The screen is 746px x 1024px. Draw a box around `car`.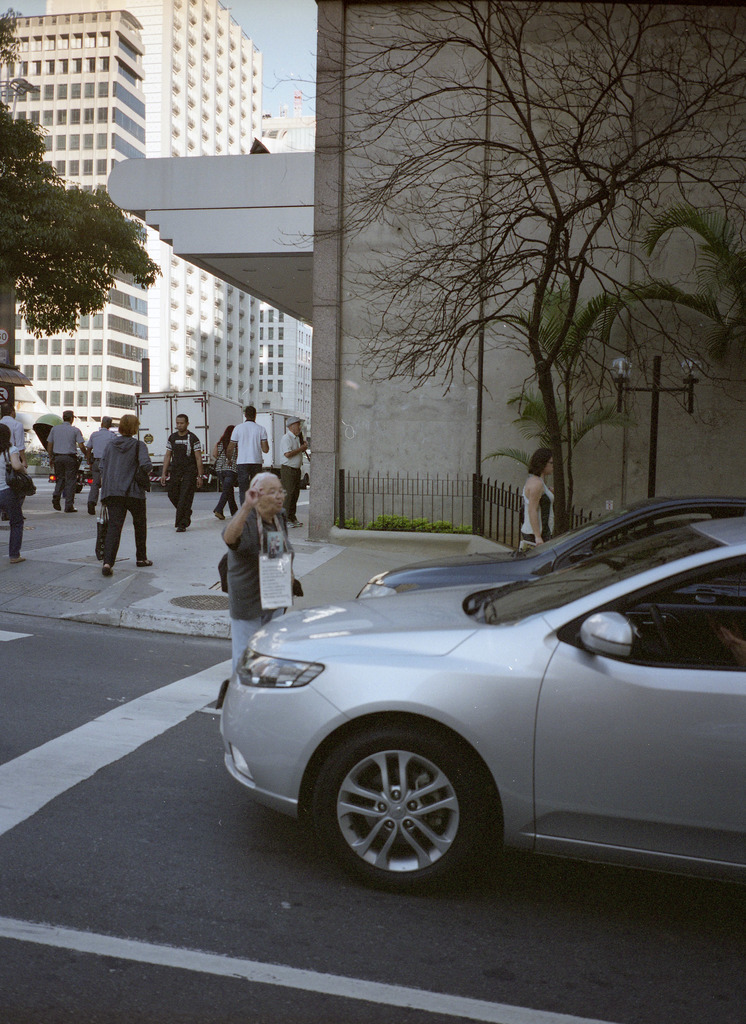
select_region(215, 511, 745, 896).
